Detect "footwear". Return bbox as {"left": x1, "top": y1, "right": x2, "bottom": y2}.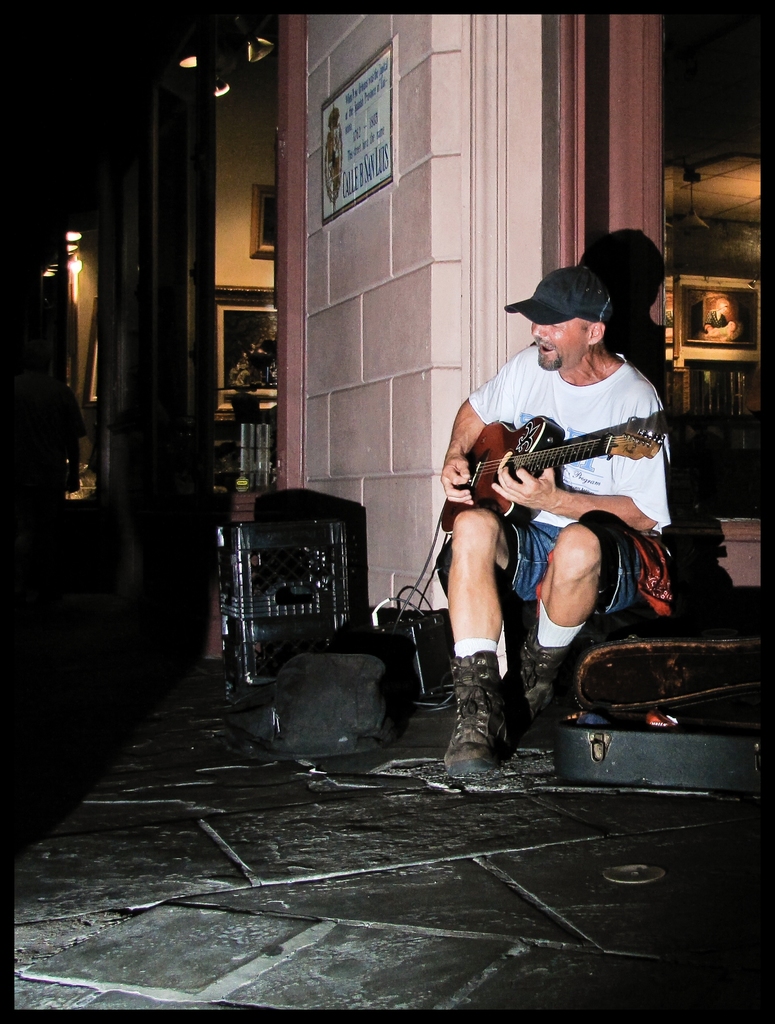
{"left": 457, "top": 648, "right": 531, "bottom": 795}.
